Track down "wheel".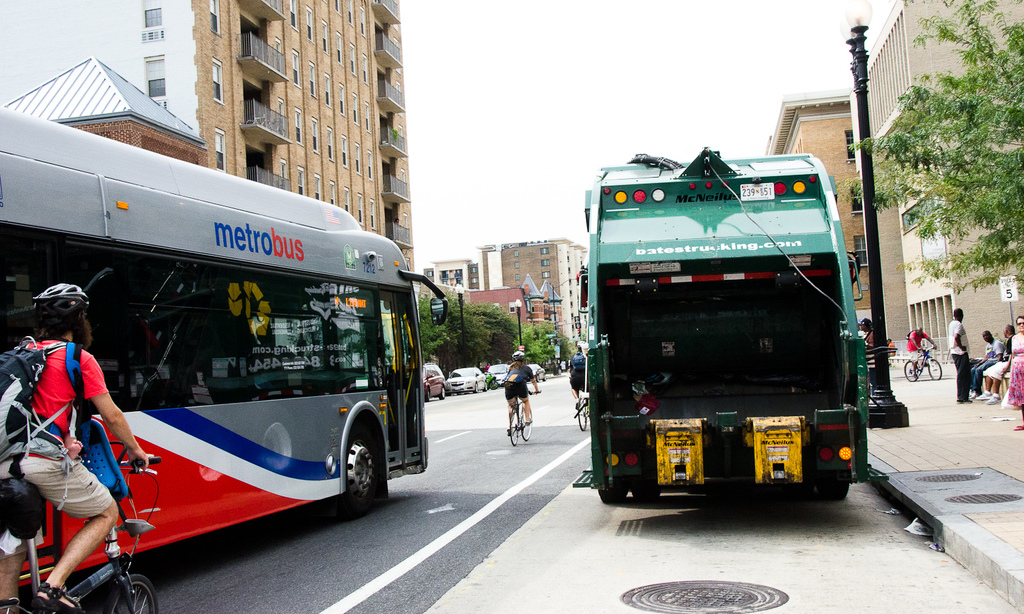
Tracked to crop(821, 475, 849, 499).
